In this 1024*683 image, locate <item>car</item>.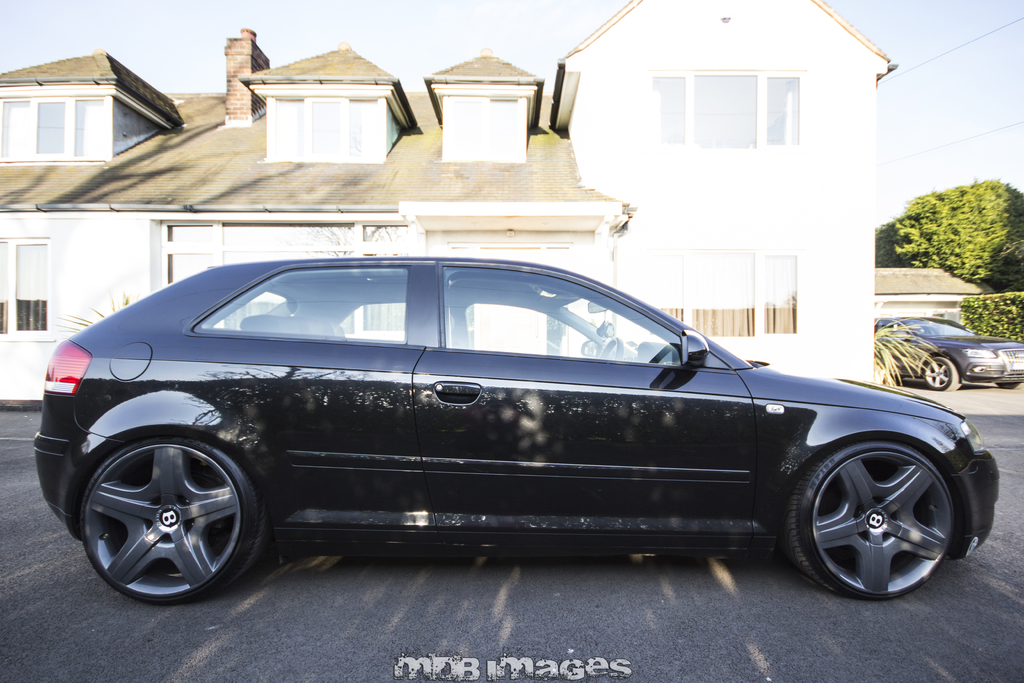
Bounding box: (left=871, top=317, right=1023, bottom=392).
